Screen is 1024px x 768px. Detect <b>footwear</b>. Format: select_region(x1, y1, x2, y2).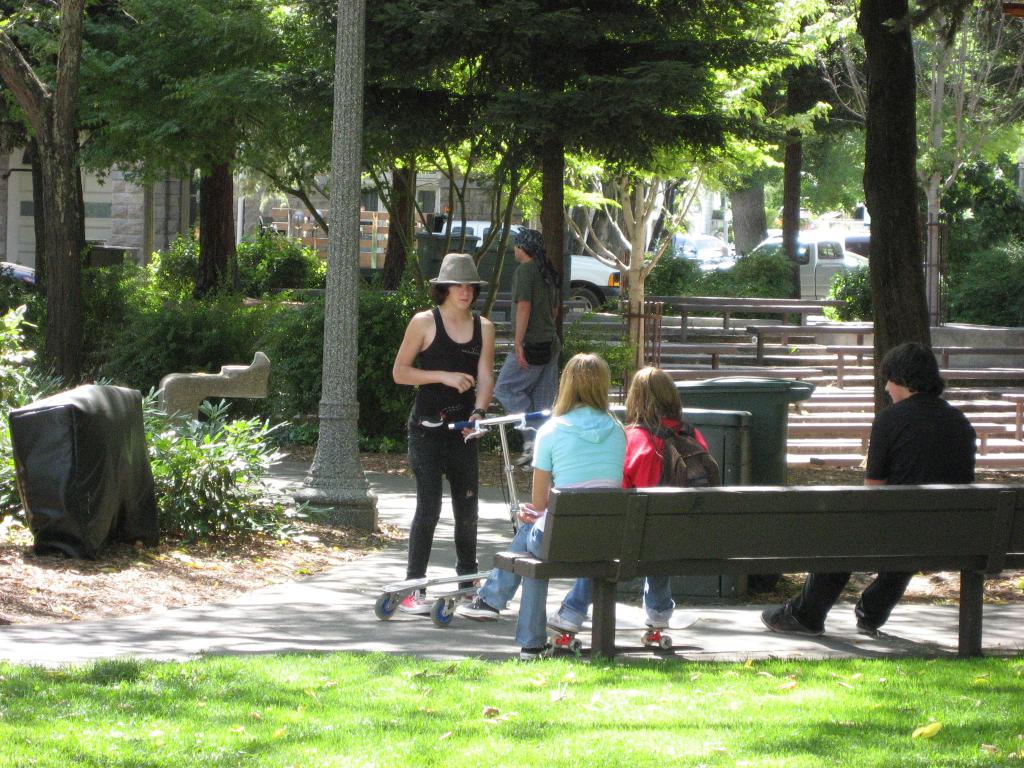
select_region(854, 606, 877, 638).
